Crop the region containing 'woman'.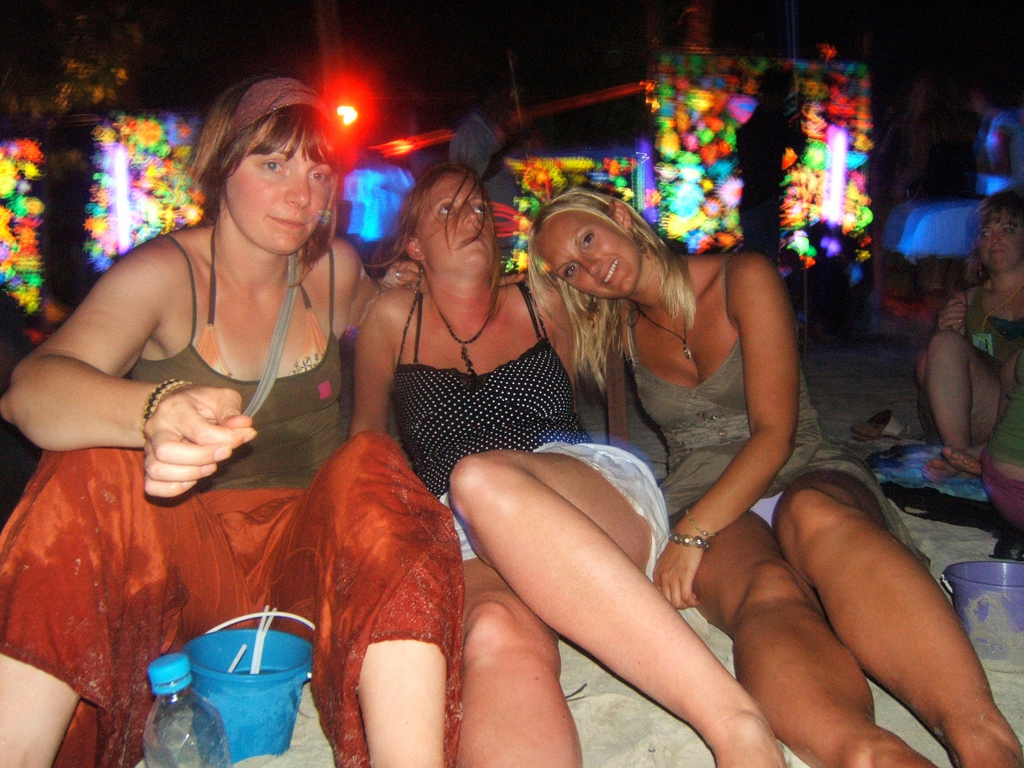
Crop region: bbox(378, 185, 1023, 767).
